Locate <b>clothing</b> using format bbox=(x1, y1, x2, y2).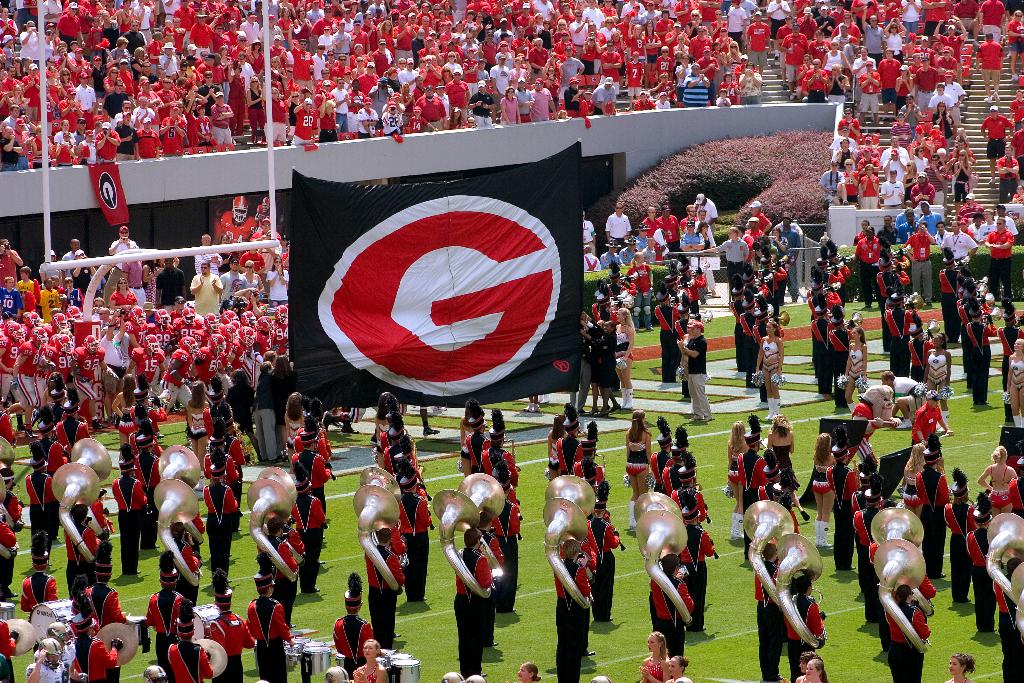
bbox=(882, 305, 915, 375).
